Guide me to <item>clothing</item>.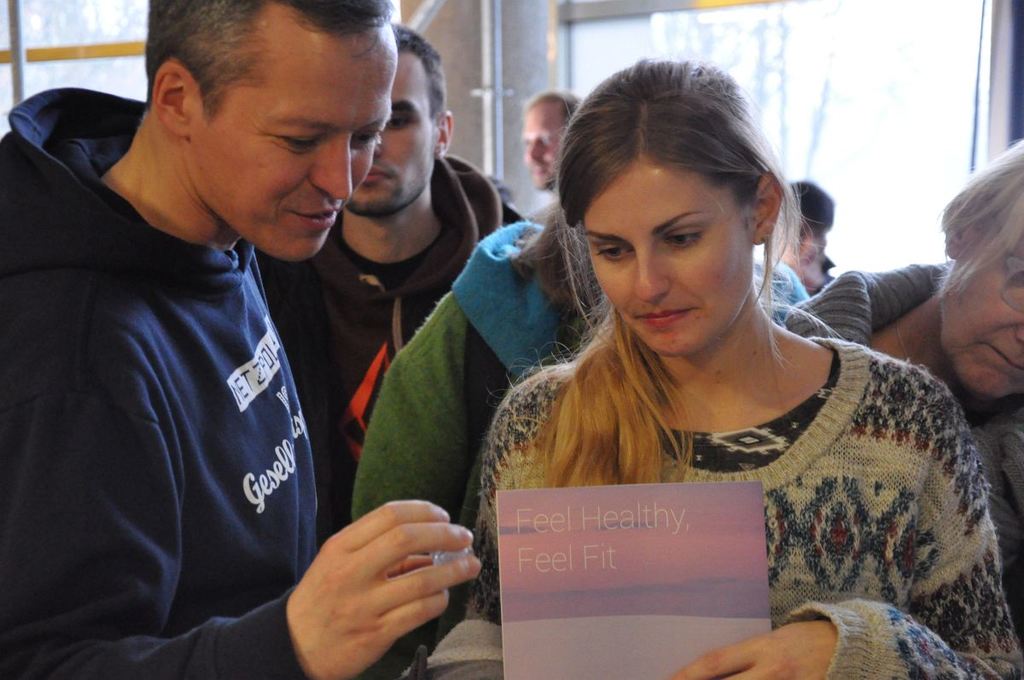
Guidance: {"x1": 474, "y1": 337, "x2": 1009, "y2": 679}.
